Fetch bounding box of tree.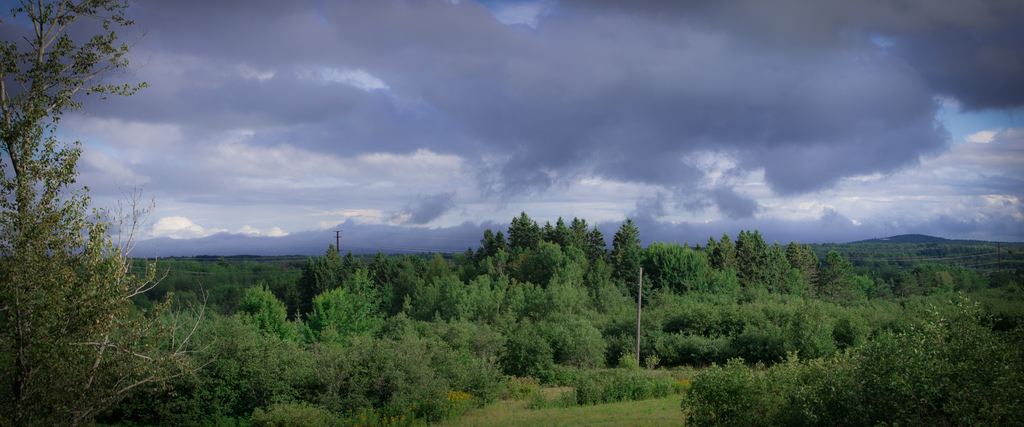
Bbox: [x1=477, y1=230, x2=504, y2=269].
